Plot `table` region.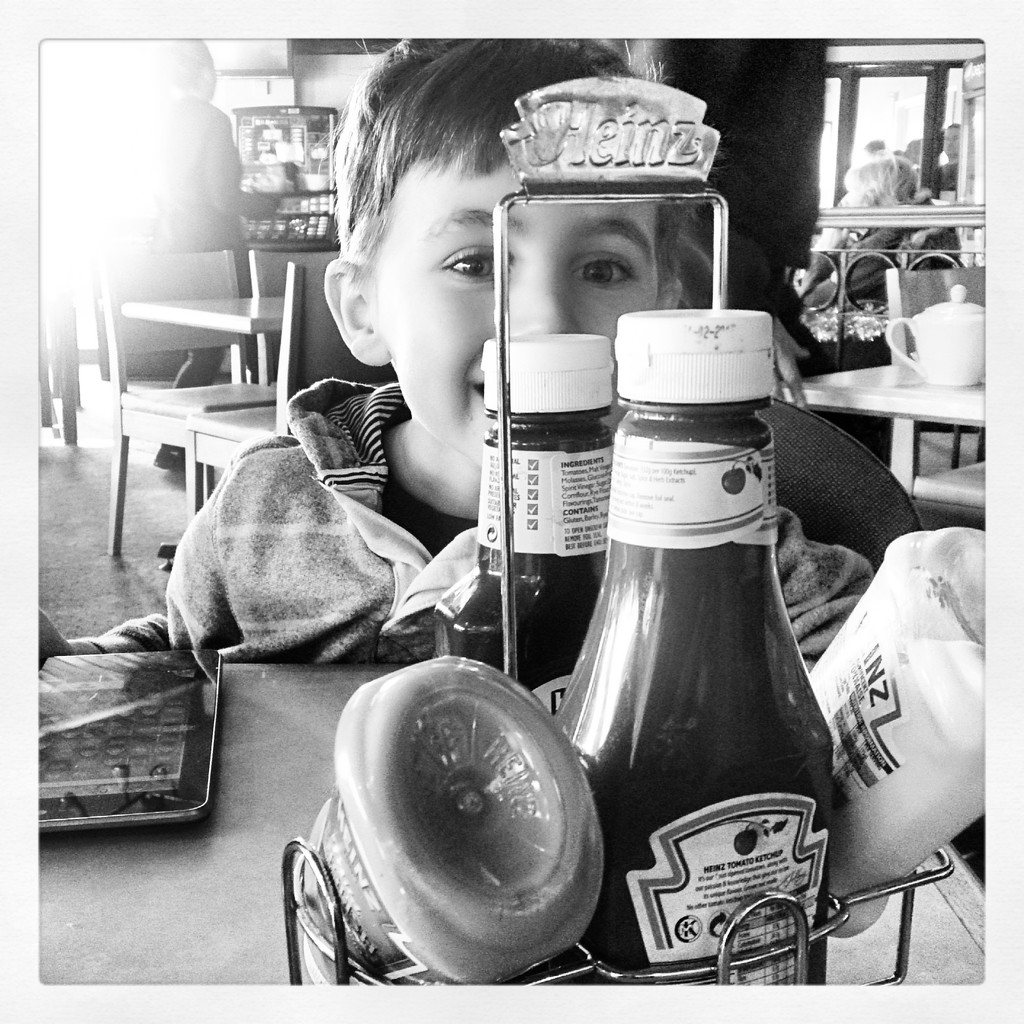
Plotted at 29, 660, 1012, 994.
